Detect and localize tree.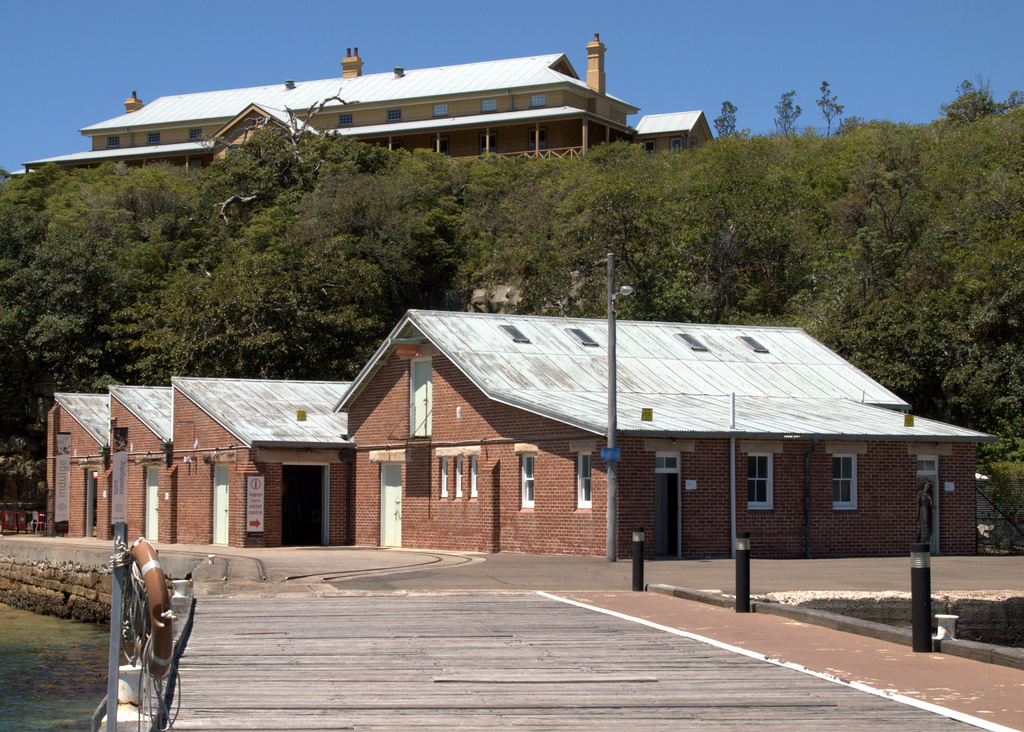
Localized at detection(939, 63, 997, 120).
